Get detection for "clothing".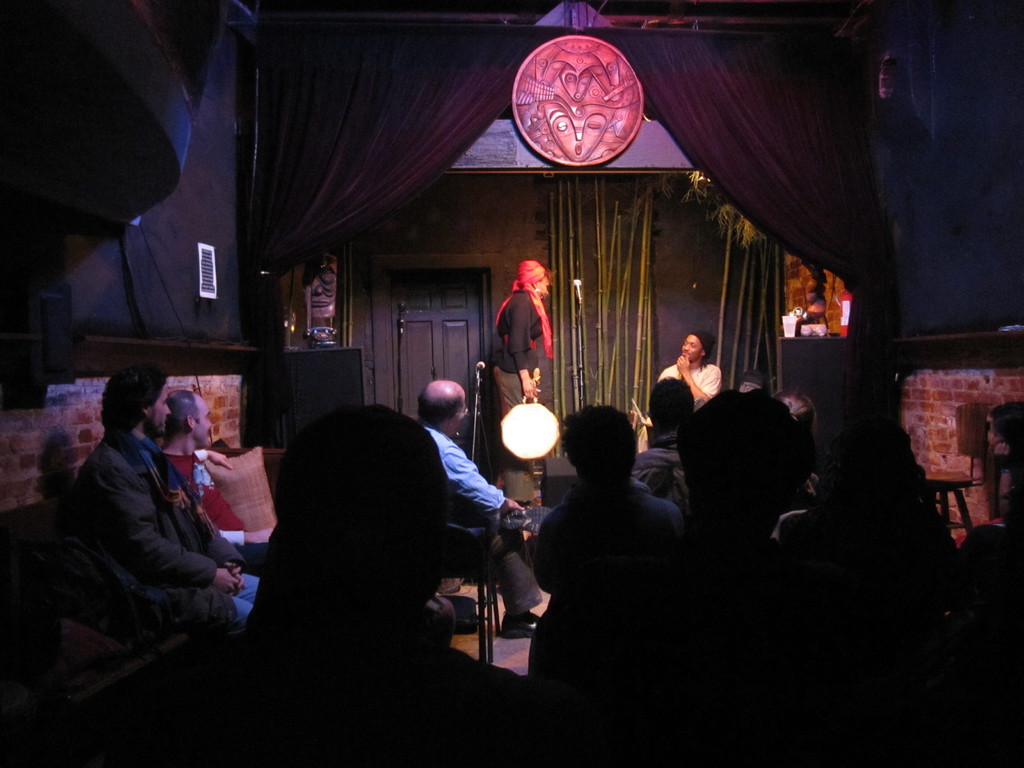
Detection: 641, 438, 683, 511.
